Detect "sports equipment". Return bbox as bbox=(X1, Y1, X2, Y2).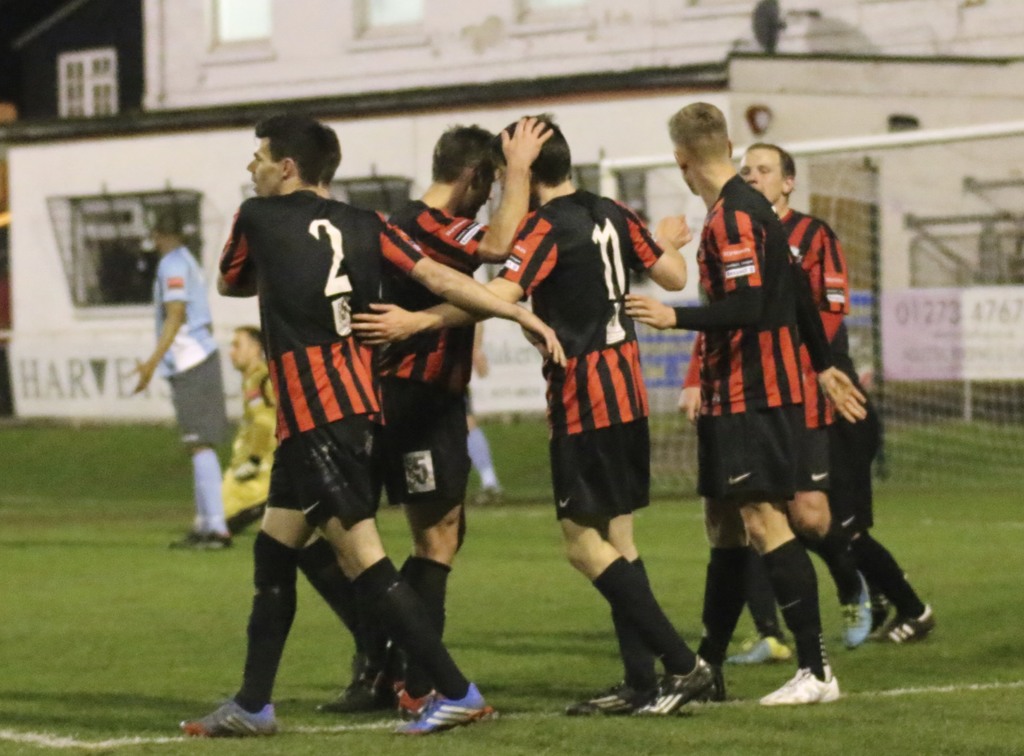
bbox=(566, 679, 664, 718).
